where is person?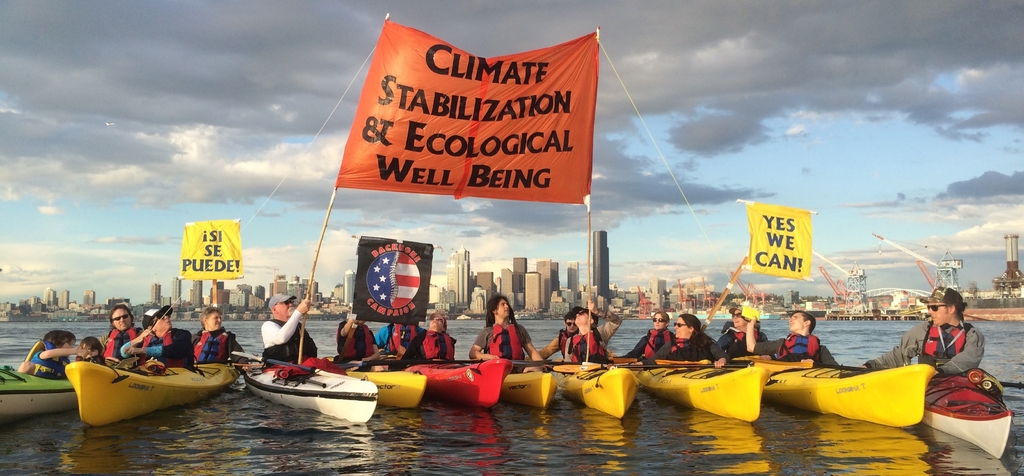
bbox=[259, 294, 318, 386].
